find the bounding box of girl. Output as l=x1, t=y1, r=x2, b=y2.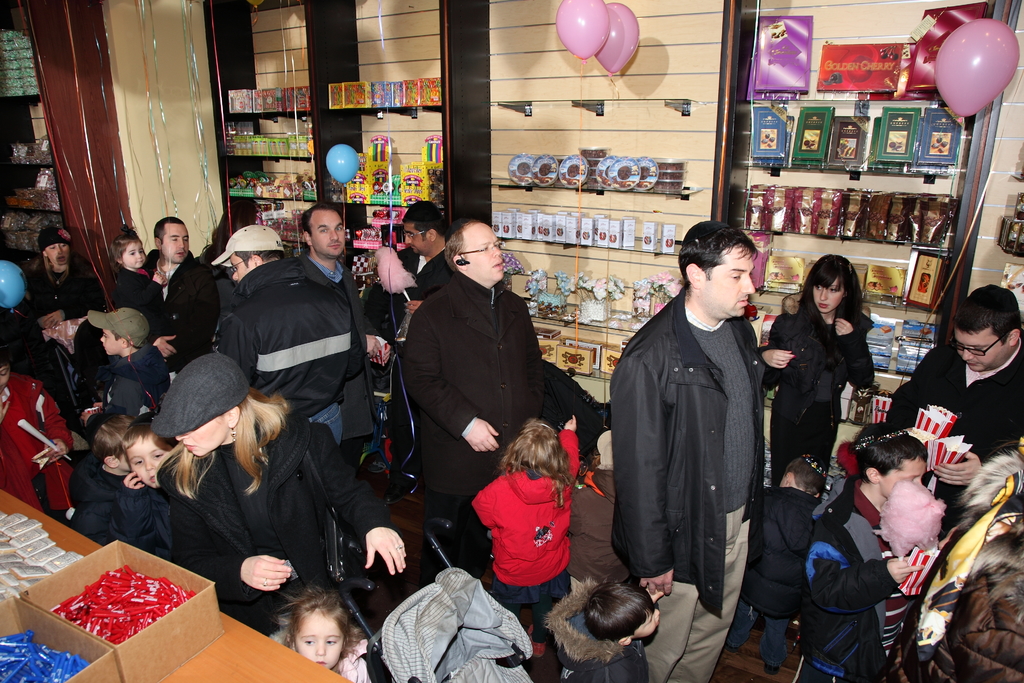
l=270, t=584, r=371, b=682.
